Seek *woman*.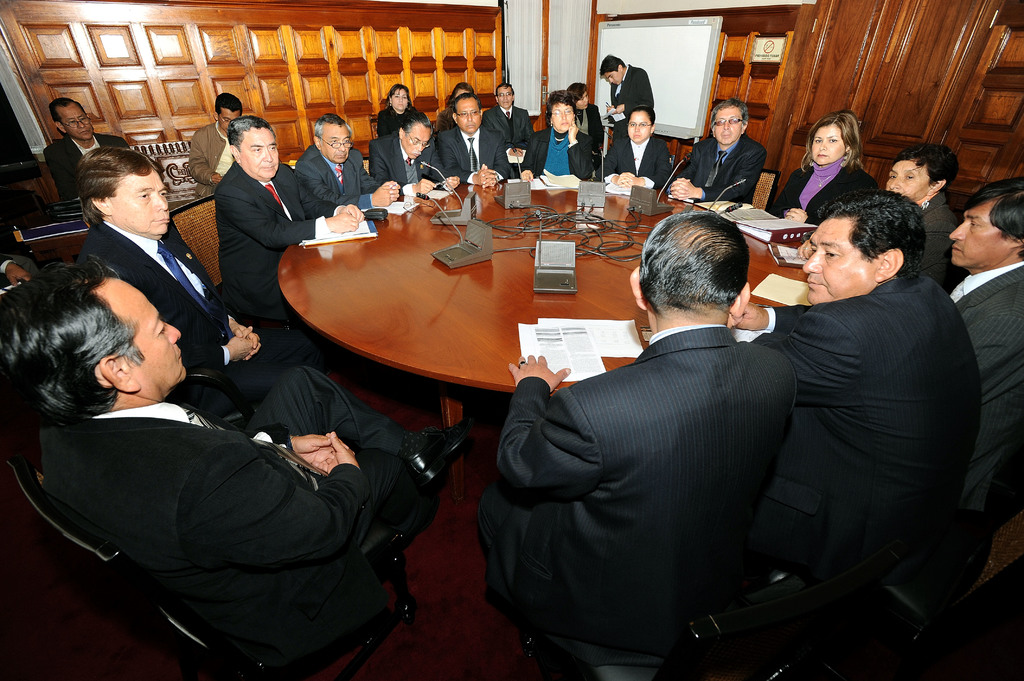
885, 145, 963, 297.
